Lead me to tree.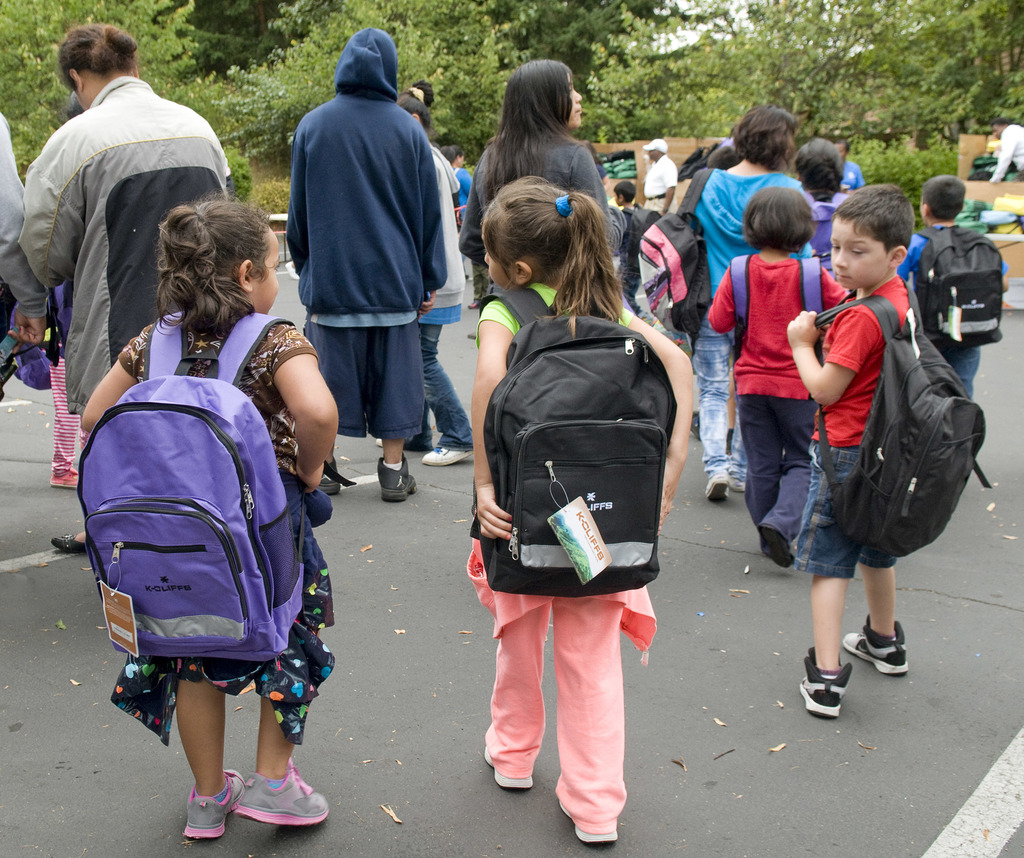
Lead to <region>803, 0, 1023, 122</region>.
